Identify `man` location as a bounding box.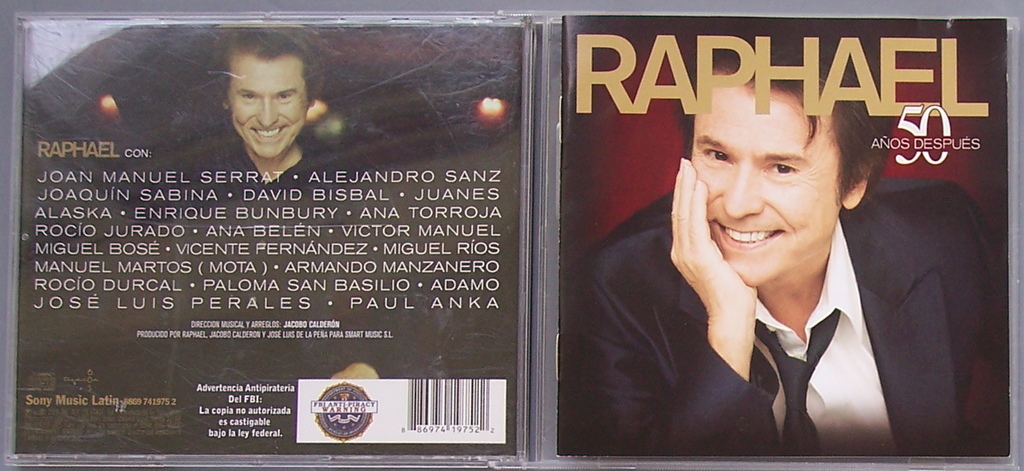
<bbox>198, 39, 351, 198</bbox>.
